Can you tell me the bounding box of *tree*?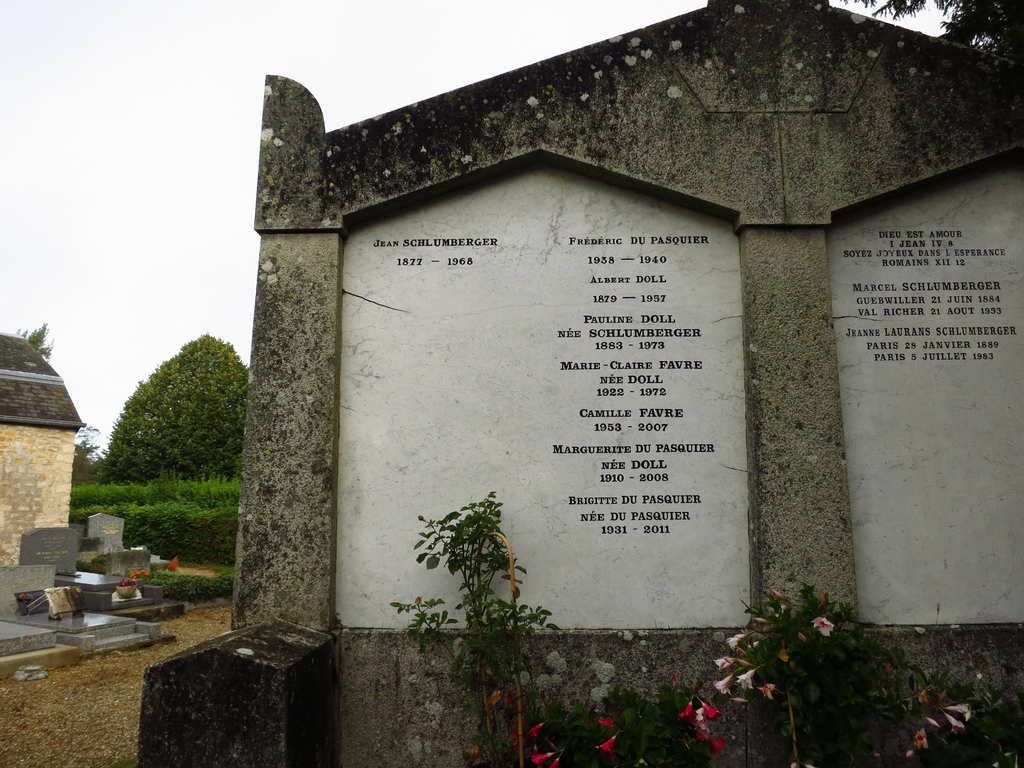
x1=100 y1=330 x2=246 y2=476.
